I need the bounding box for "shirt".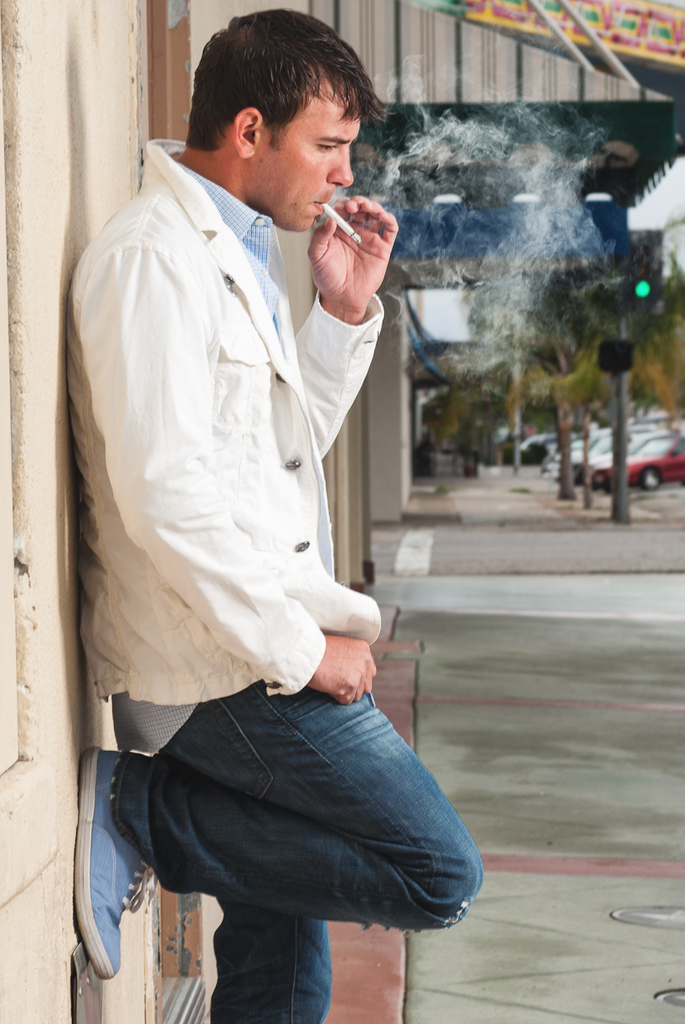
Here it is: 110/143/286/764.
